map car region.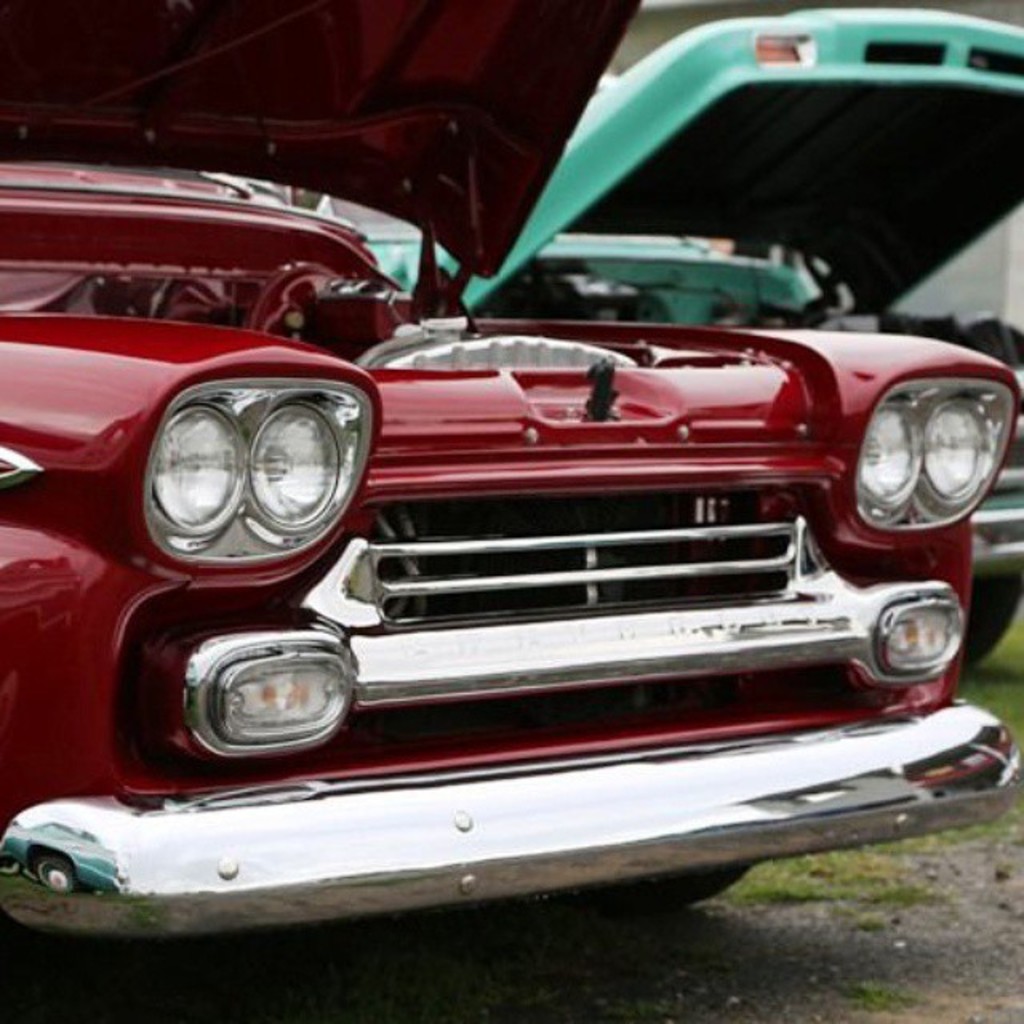
Mapped to left=322, top=11, right=1018, bottom=656.
